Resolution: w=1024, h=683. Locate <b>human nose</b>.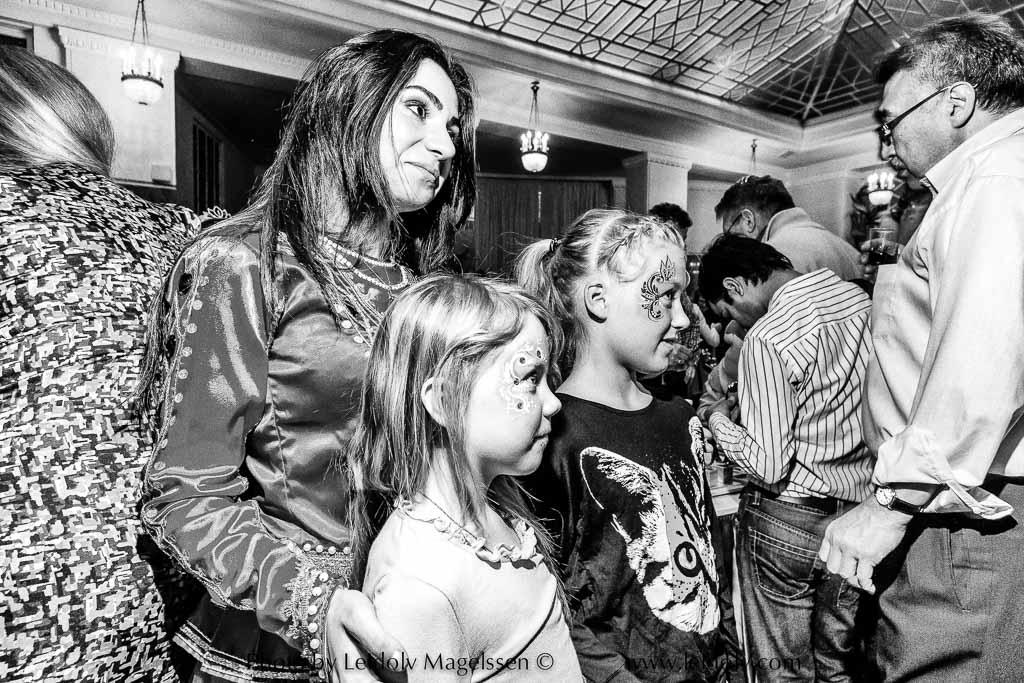
[425, 123, 454, 161].
